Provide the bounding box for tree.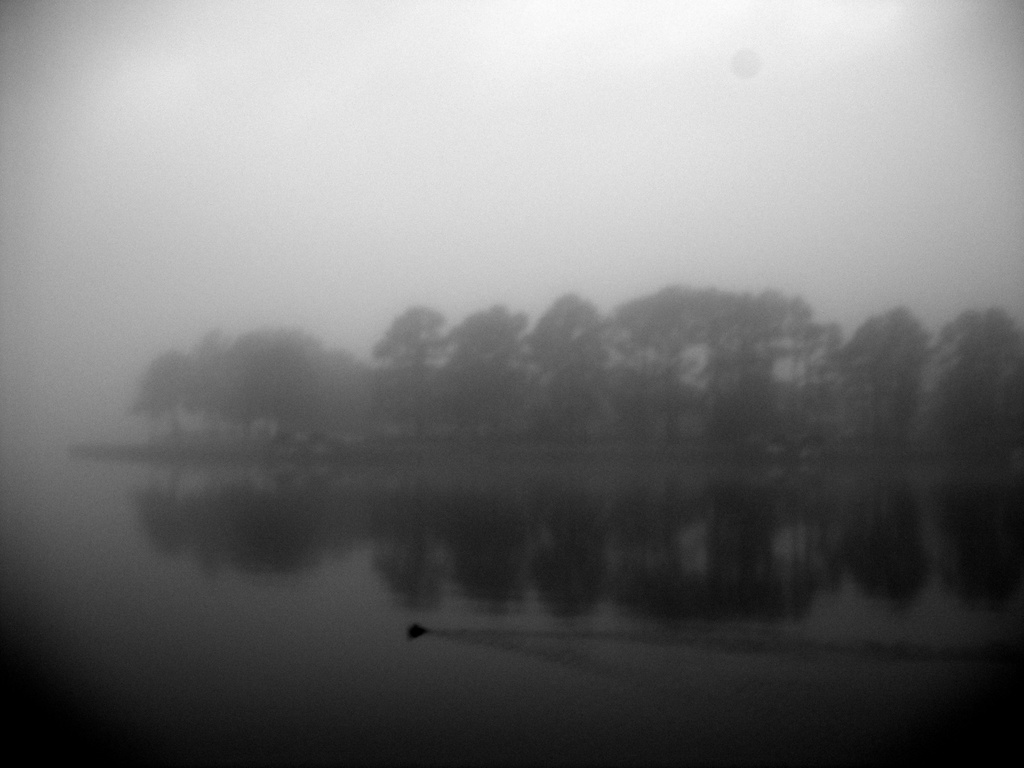
{"x1": 185, "y1": 341, "x2": 239, "y2": 447}.
